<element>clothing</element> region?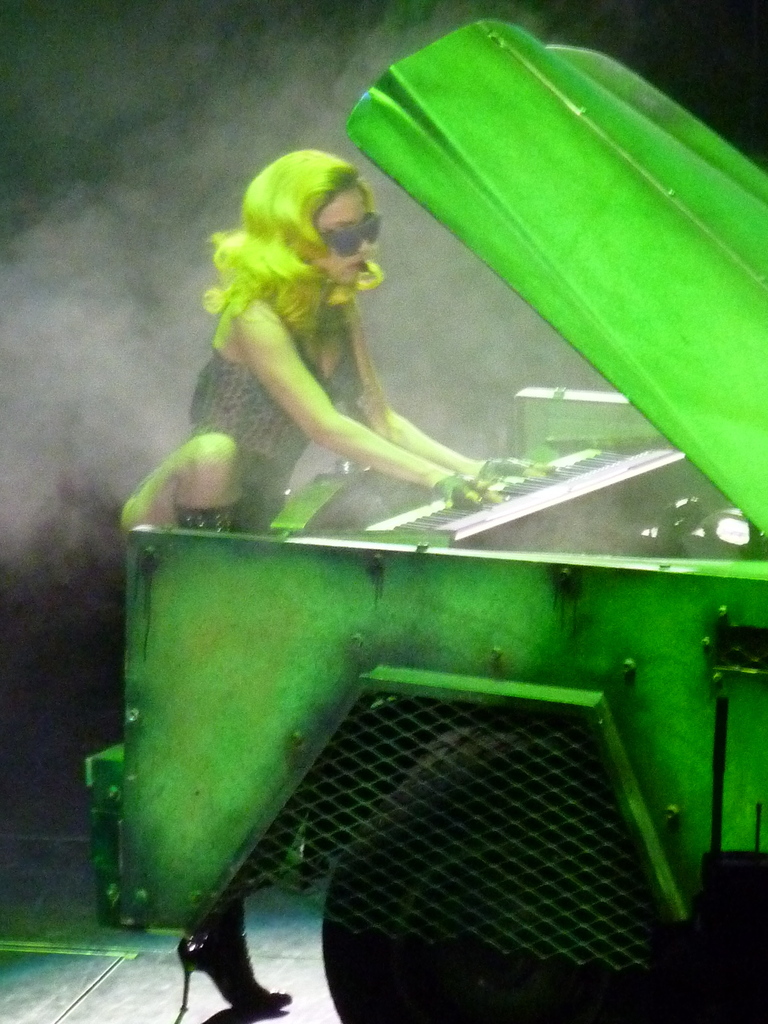
170:301:365:531
